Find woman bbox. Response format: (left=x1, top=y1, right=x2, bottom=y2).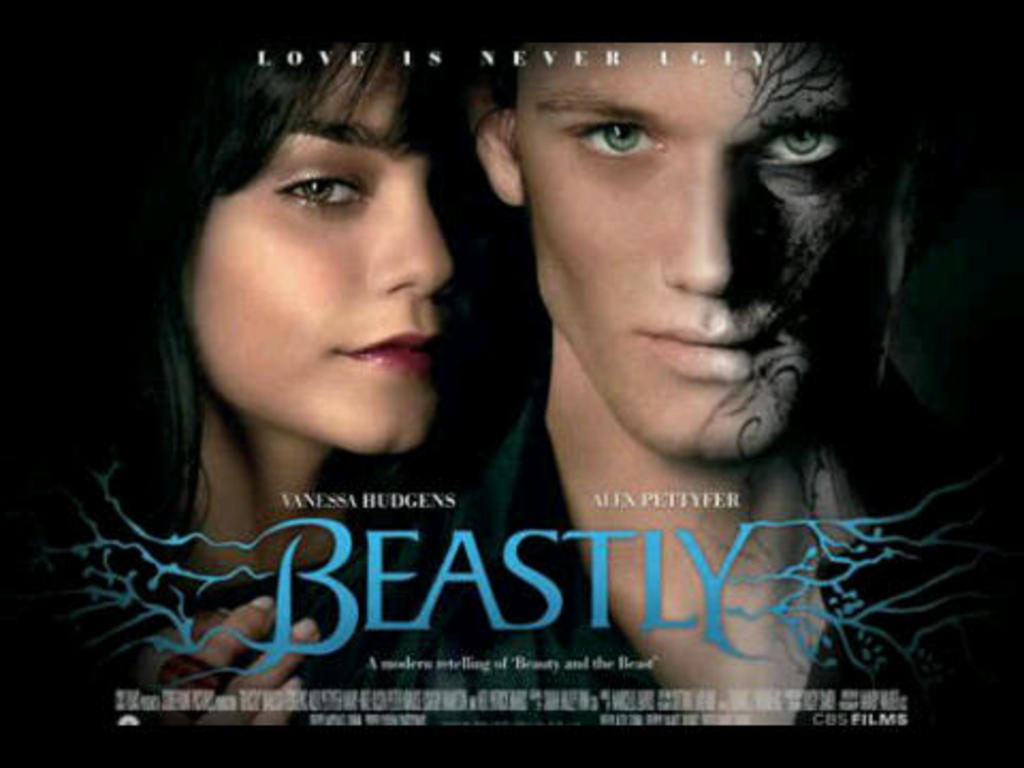
(left=107, top=53, right=510, bottom=638).
